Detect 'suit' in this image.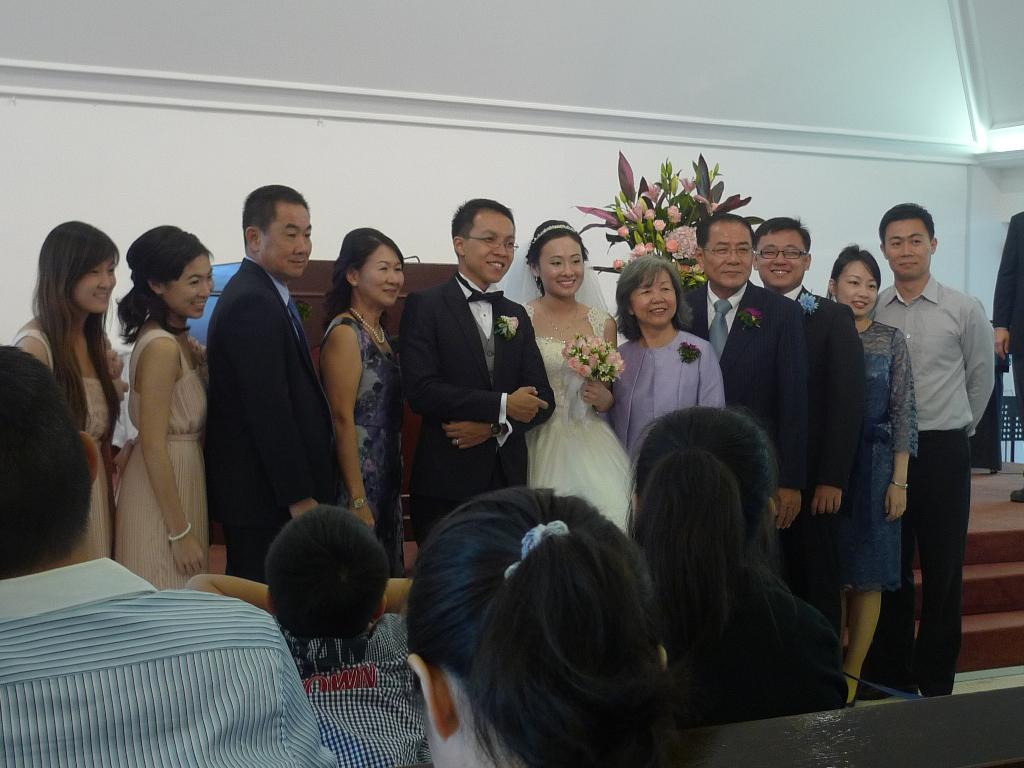
Detection: {"x1": 678, "y1": 276, "x2": 810, "y2": 485}.
